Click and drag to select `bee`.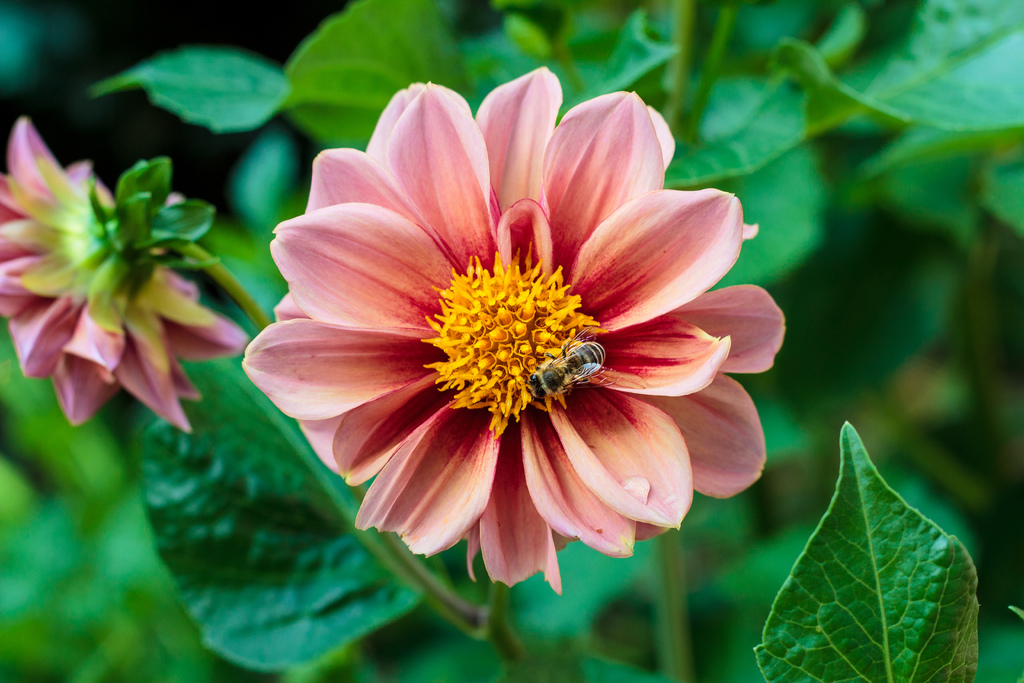
Selection: (x1=518, y1=332, x2=609, y2=400).
